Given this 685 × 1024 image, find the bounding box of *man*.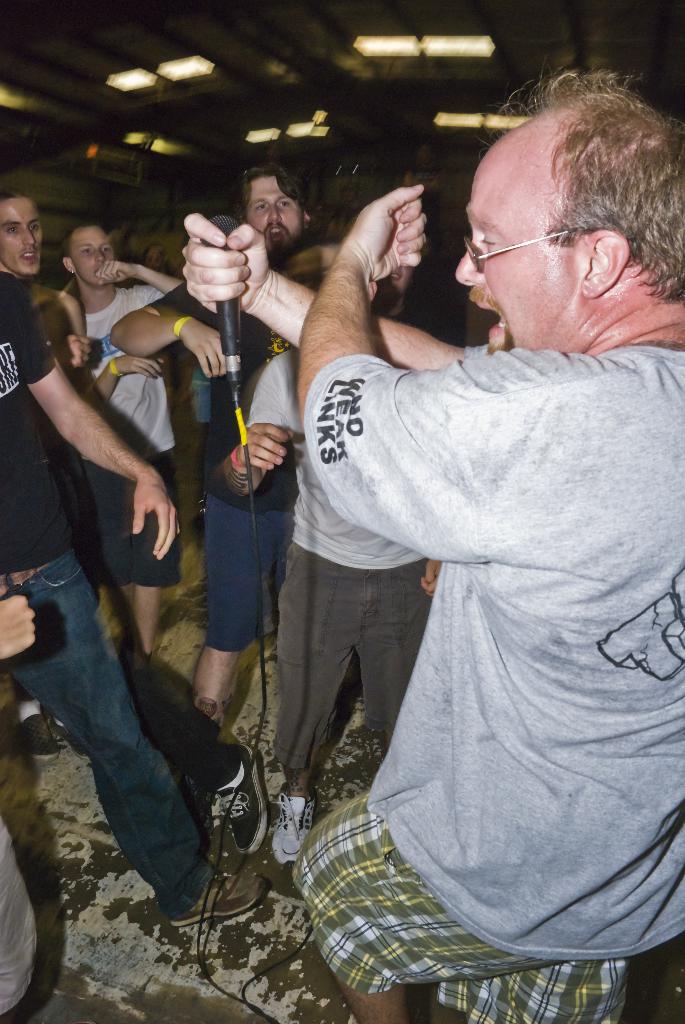
rect(189, 157, 354, 706).
